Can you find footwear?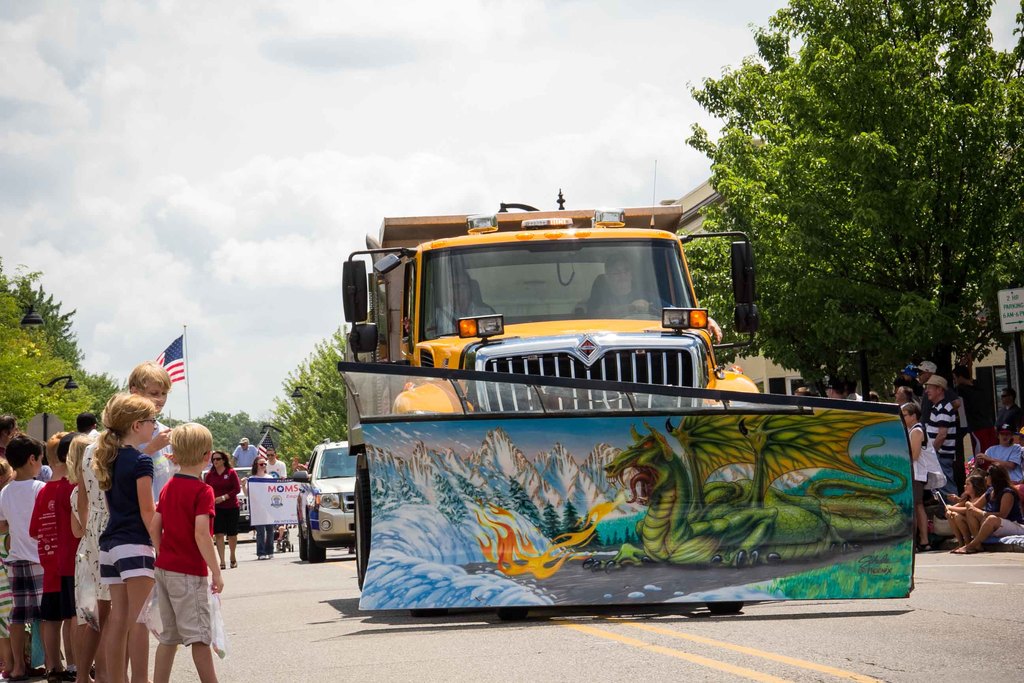
Yes, bounding box: Rect(277, 542, 281, 548).
